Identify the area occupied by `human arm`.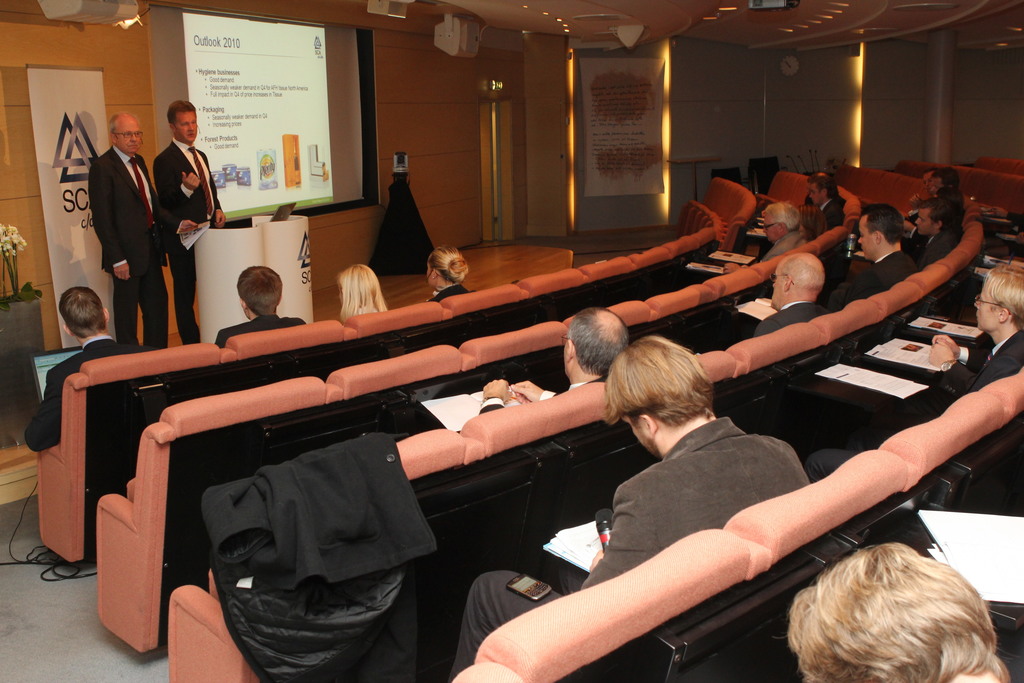
Area: rect(898, 218, 928, 233).
